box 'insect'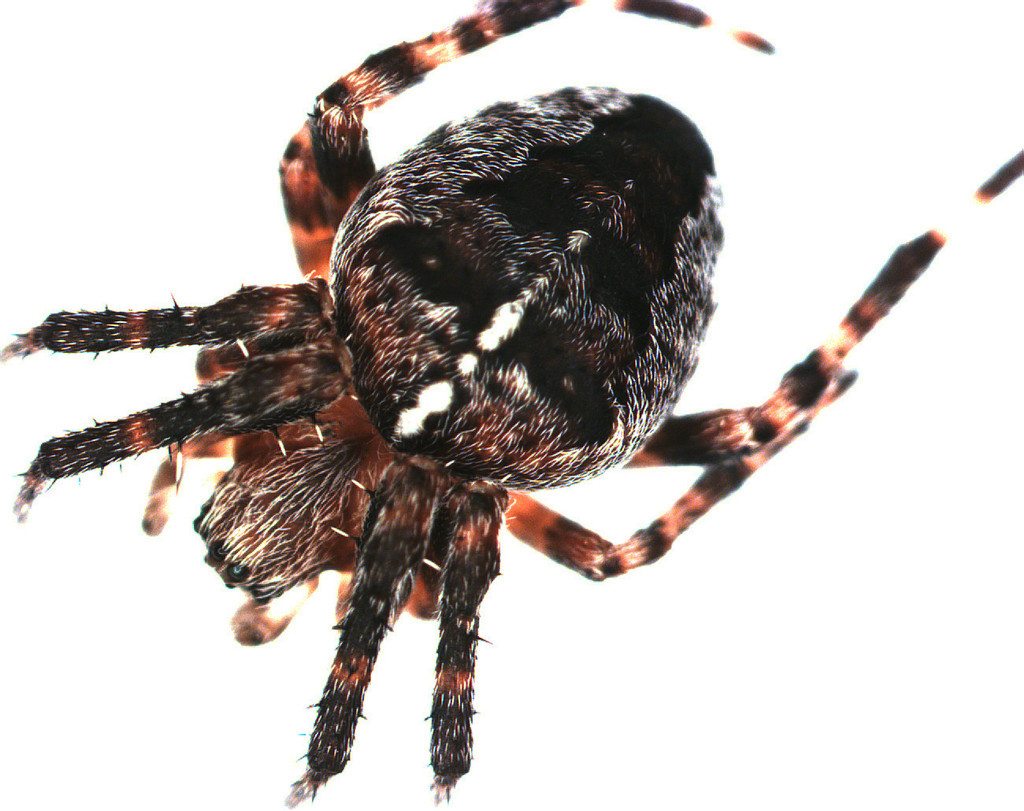
0 0 1023 809
